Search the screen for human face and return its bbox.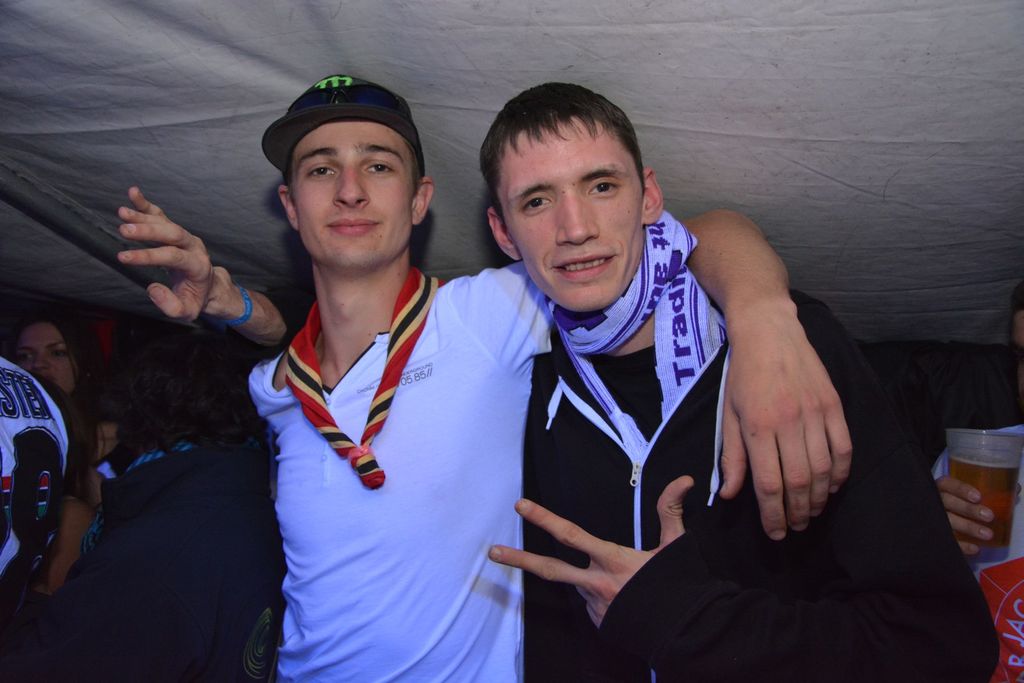
Found: bbox(288, 120, 417, 276).
